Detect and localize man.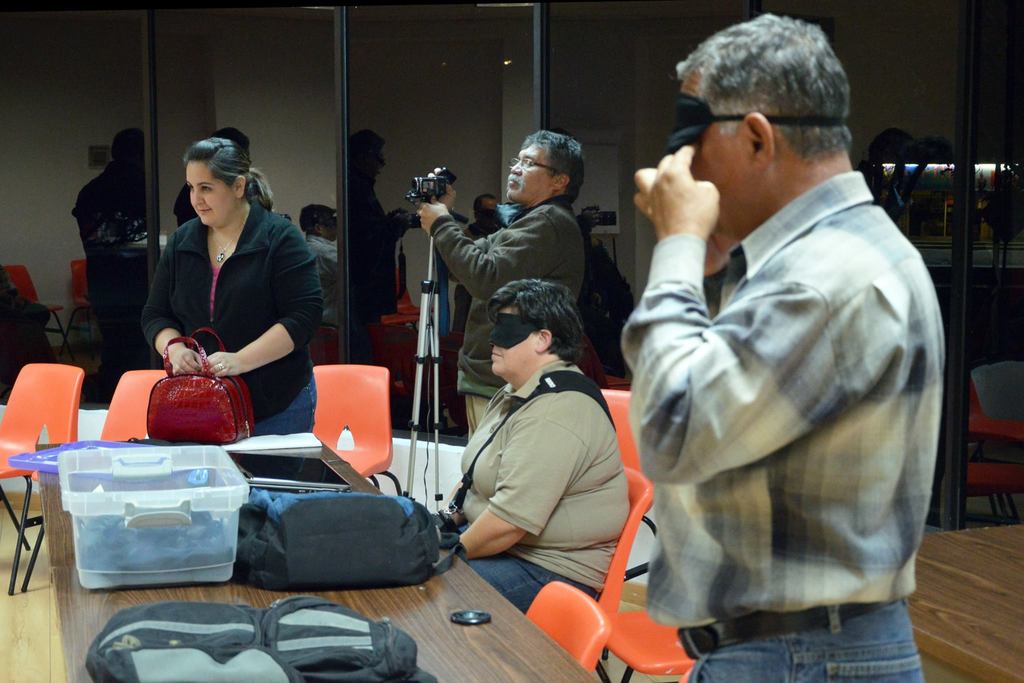
Localized at <region>71, 128, 151, 404</region>.
